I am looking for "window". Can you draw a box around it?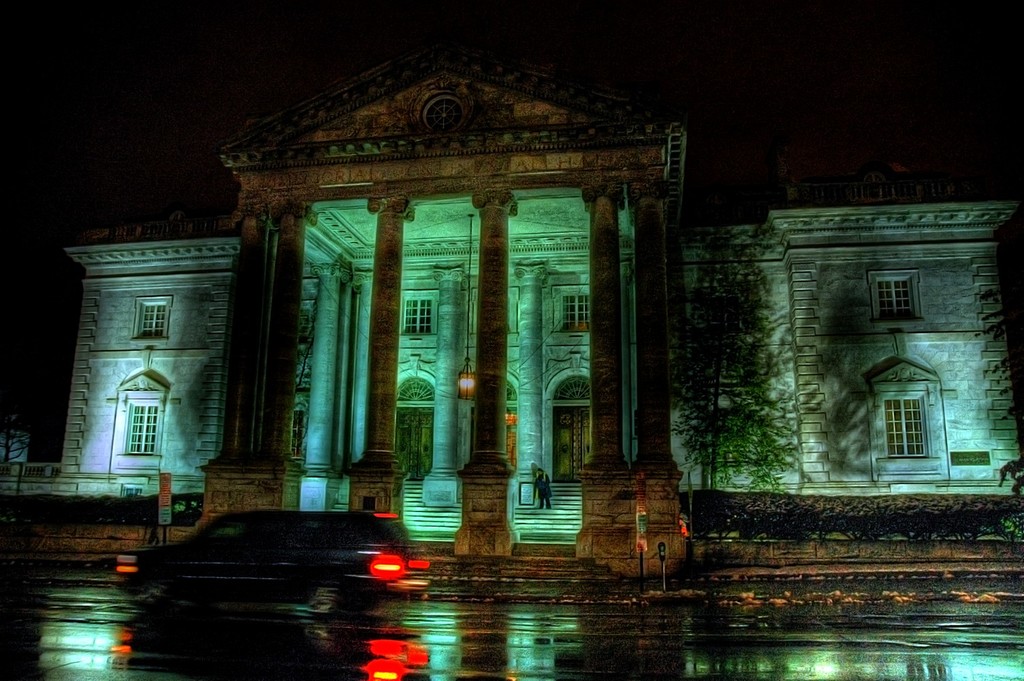
Sure, the bounding box is box(141, 302, 167, 336).
